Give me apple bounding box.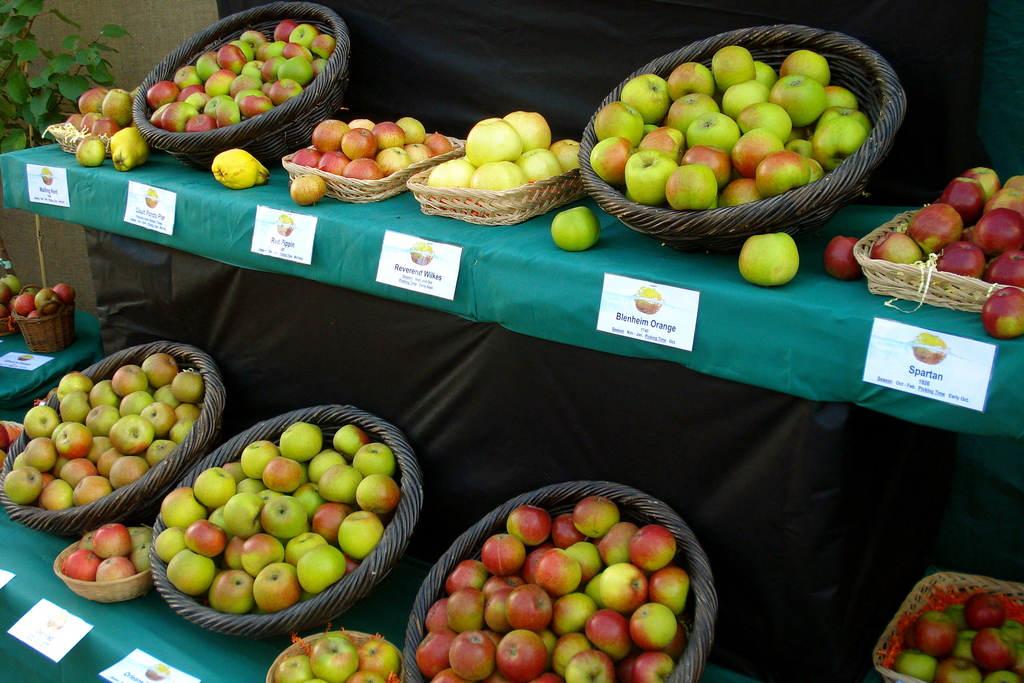
bbox=(12, 296, 33, 315).
